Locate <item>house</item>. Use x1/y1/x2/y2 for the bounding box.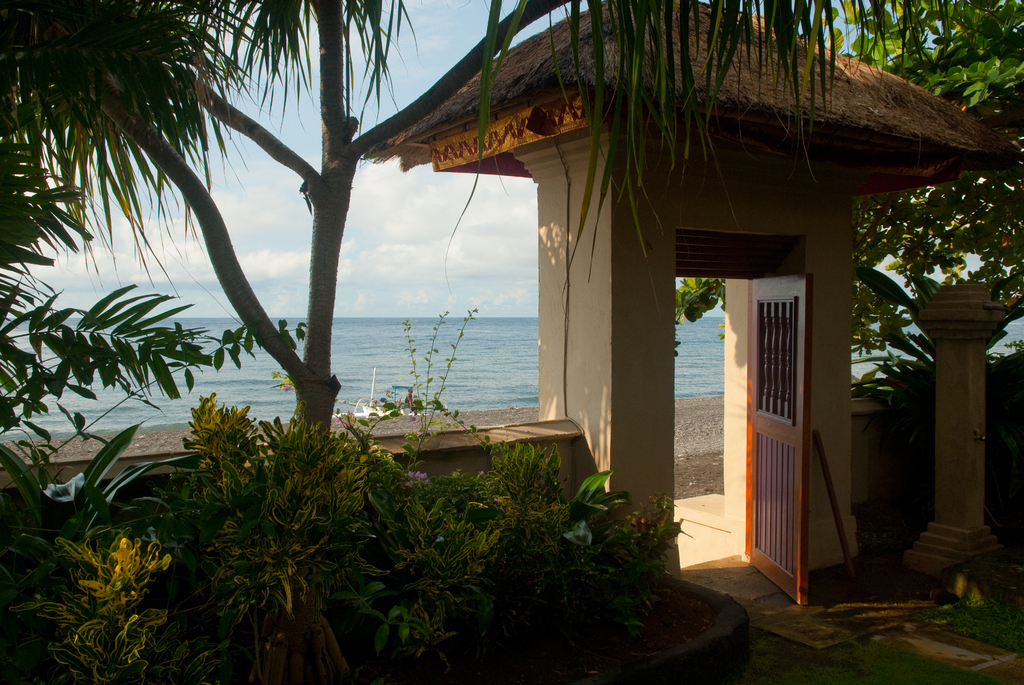
2/0/1023/684.
